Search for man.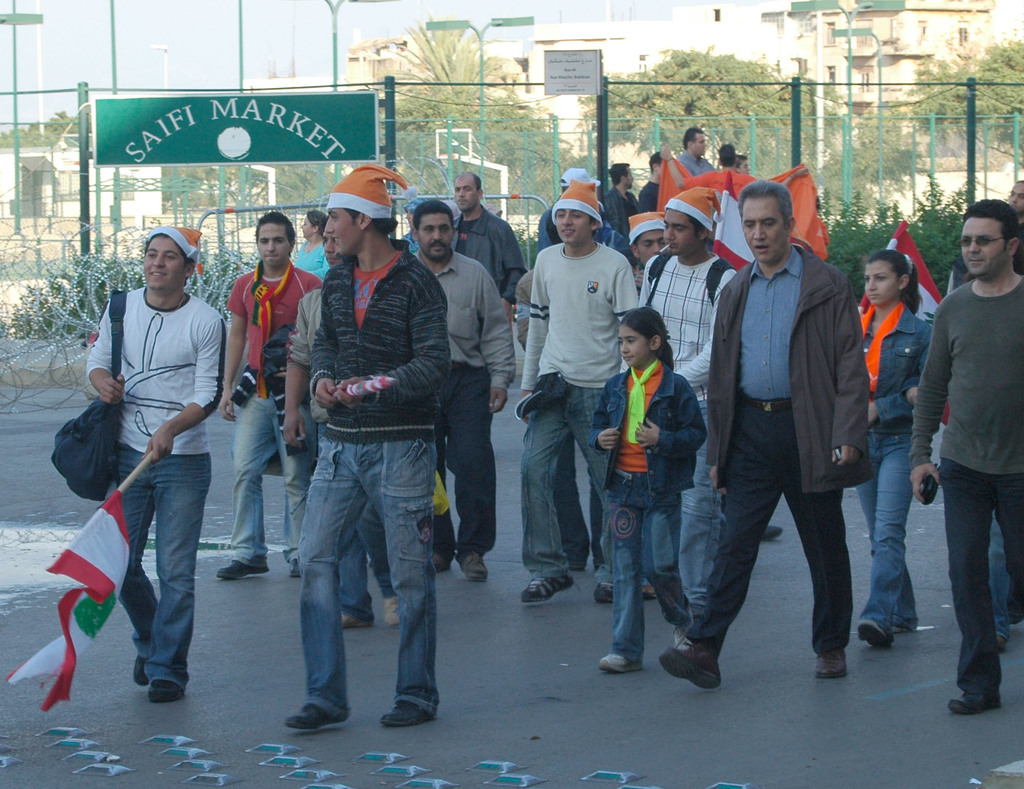
Found at left=285, top=163, right=449, bottom=731.
